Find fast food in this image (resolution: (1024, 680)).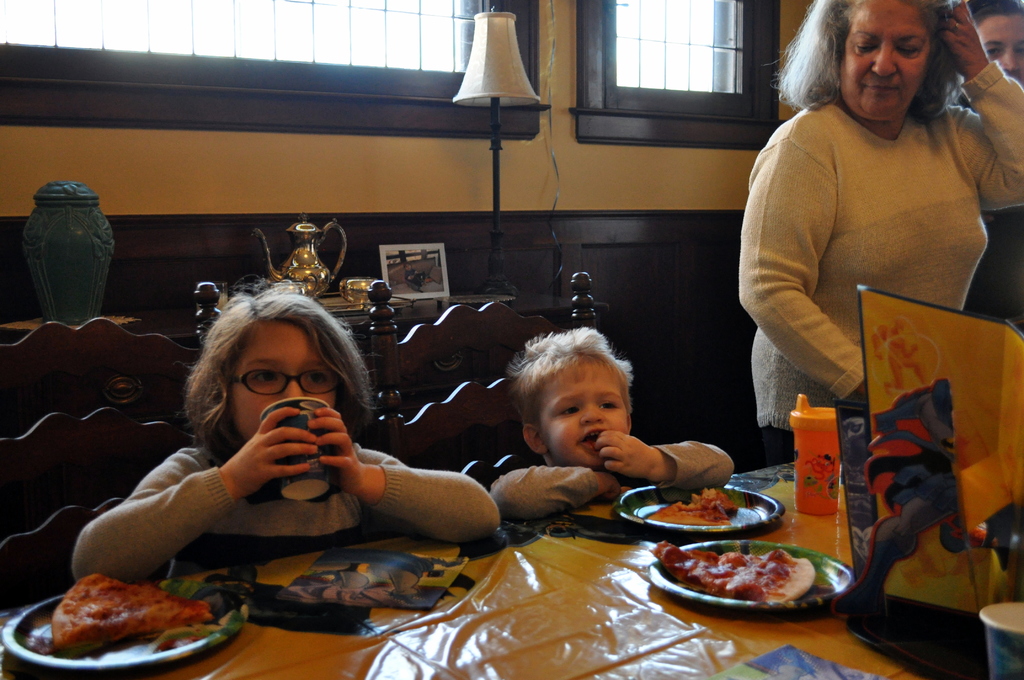
rect(653, 493, 735, 526).
